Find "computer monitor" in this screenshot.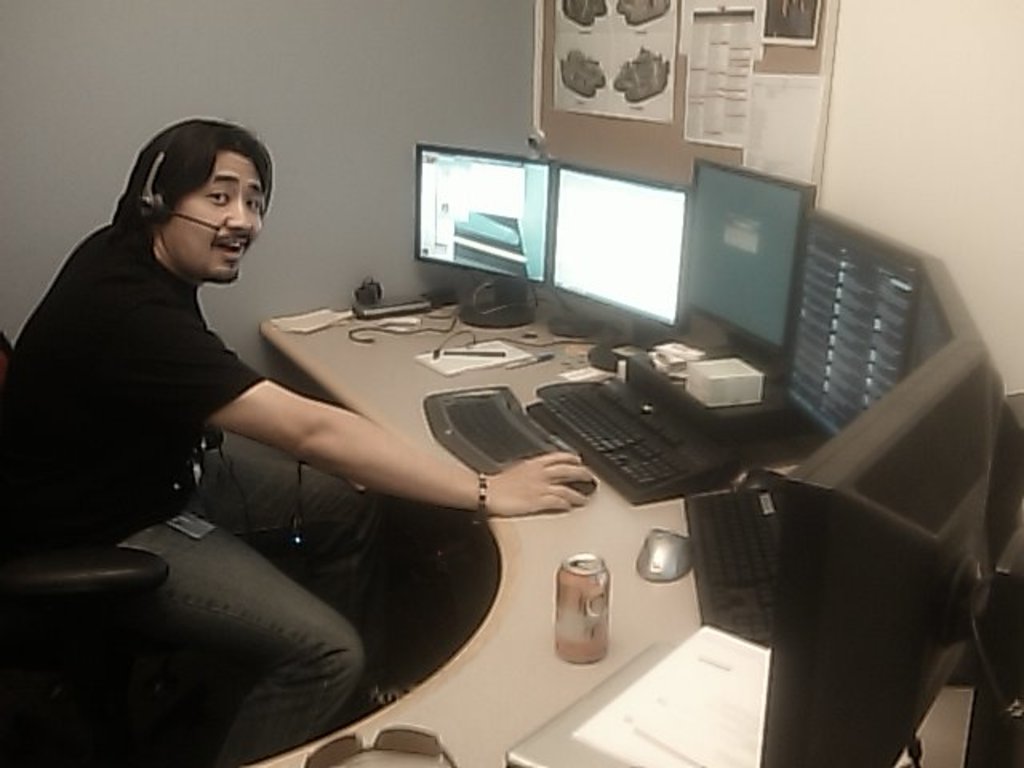
The bounding box for "computer monitor" is <region>394, 139, 574, 309</region>.
